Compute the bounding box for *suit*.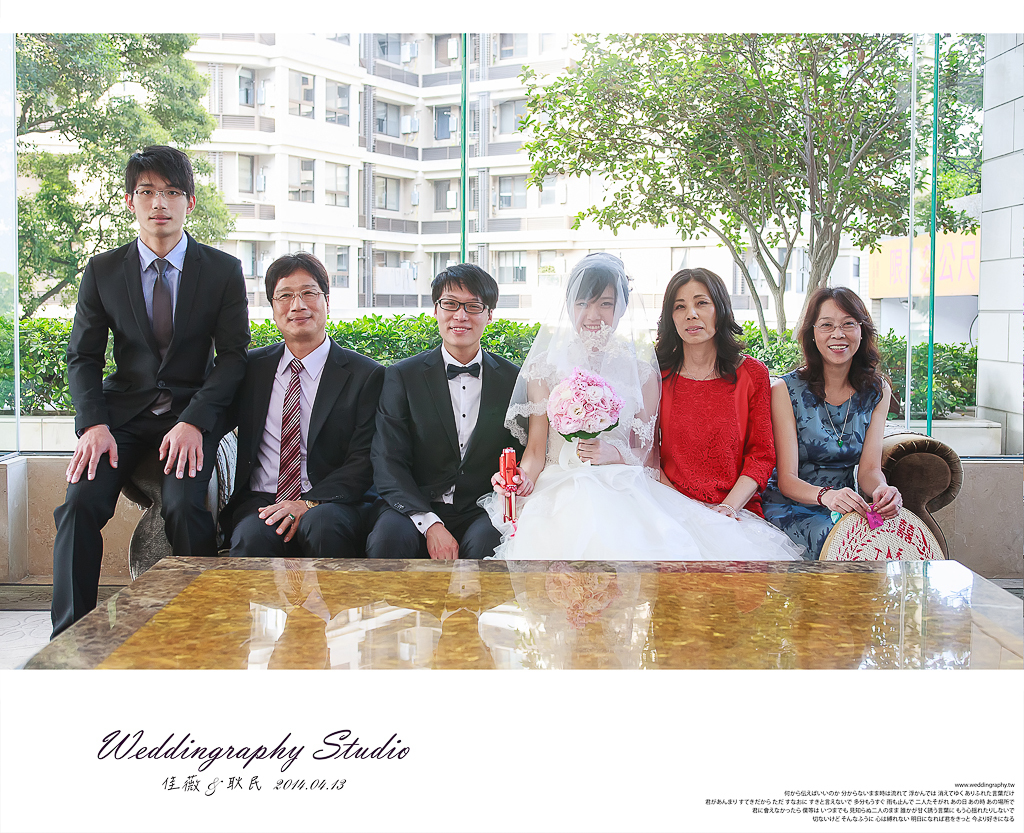
52/225/254/639.
